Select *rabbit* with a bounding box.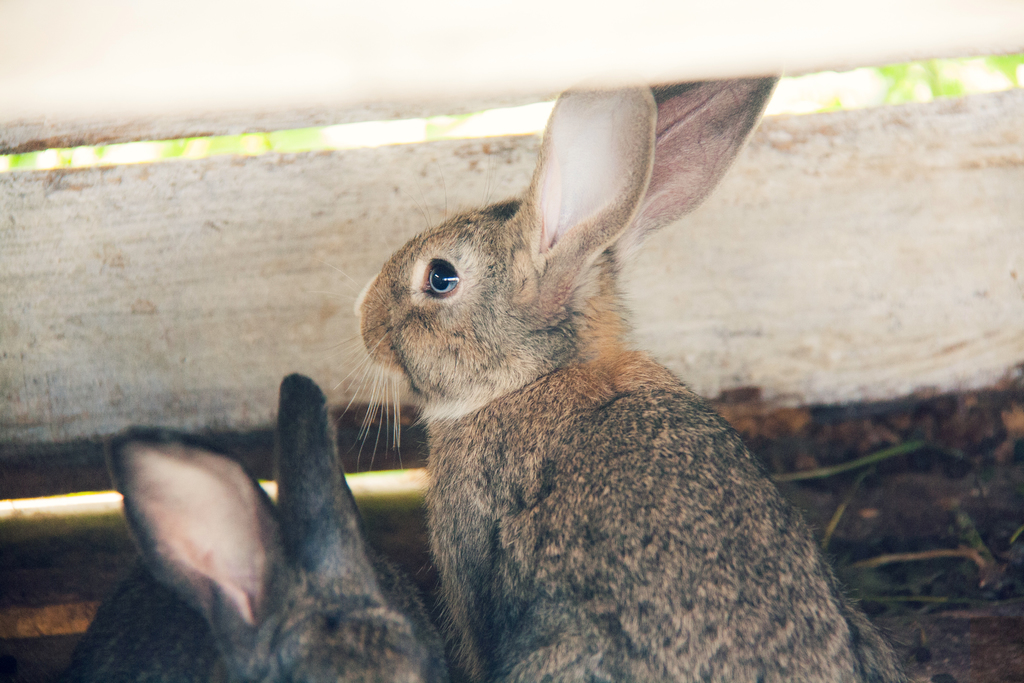
x1=68, y1=370, x2=449, y2=680.
